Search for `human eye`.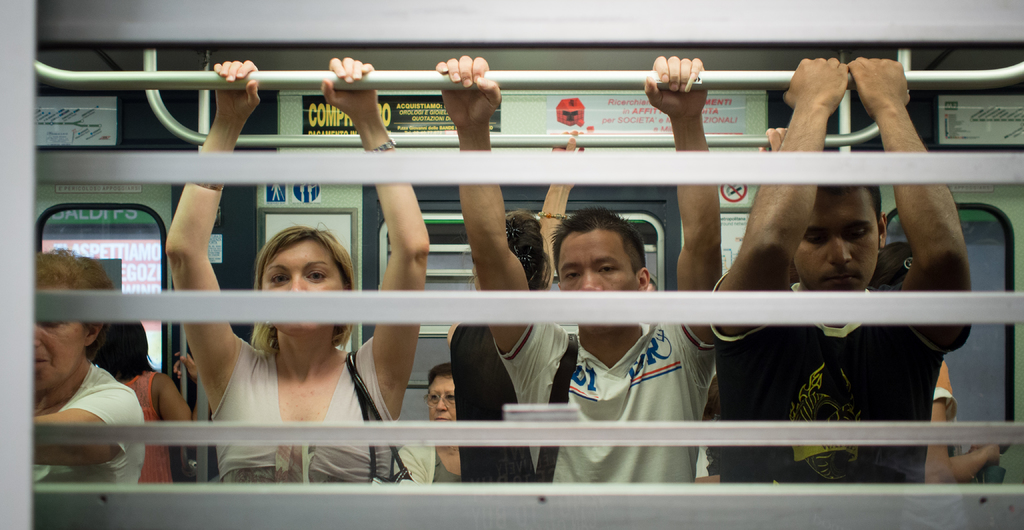
Found at 561/271/580/285.
